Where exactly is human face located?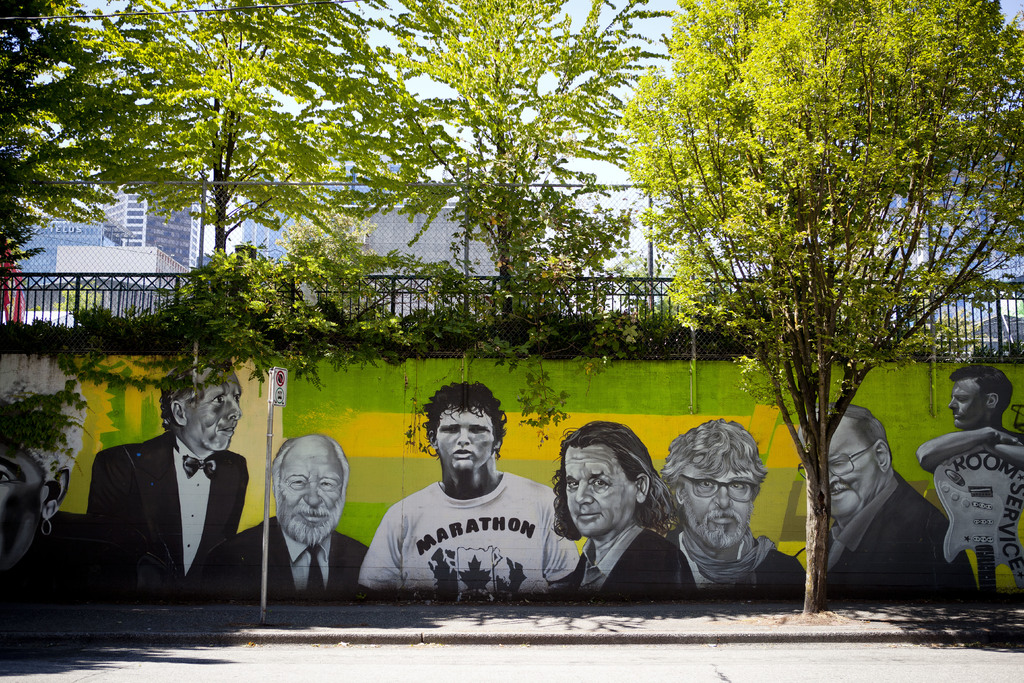
Its bounding box is [184, 367, 241, 450].
